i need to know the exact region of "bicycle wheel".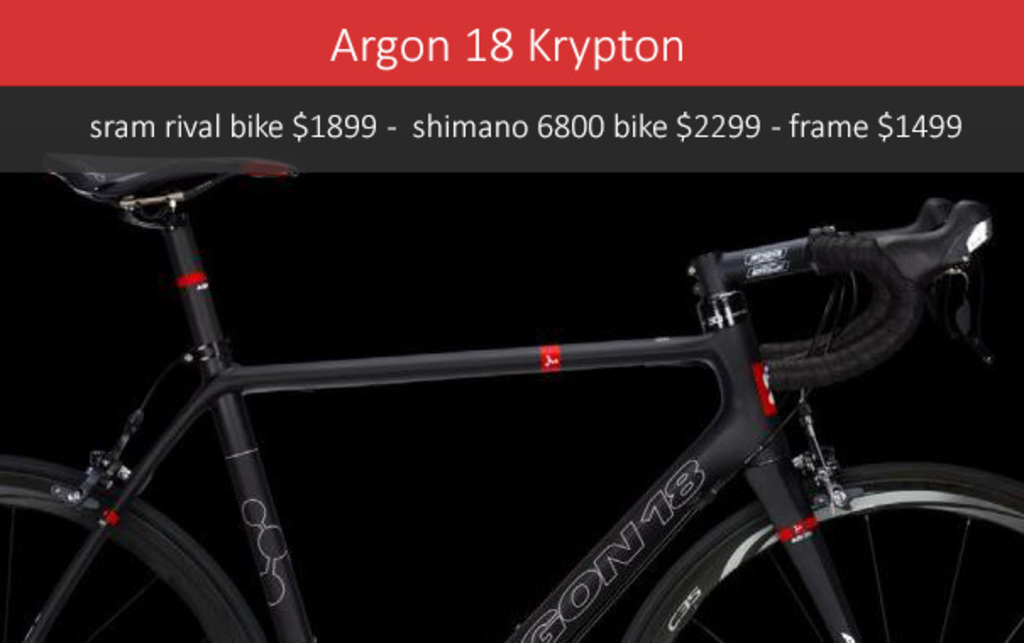
Region: bbox(19, 462, 230, 638).
